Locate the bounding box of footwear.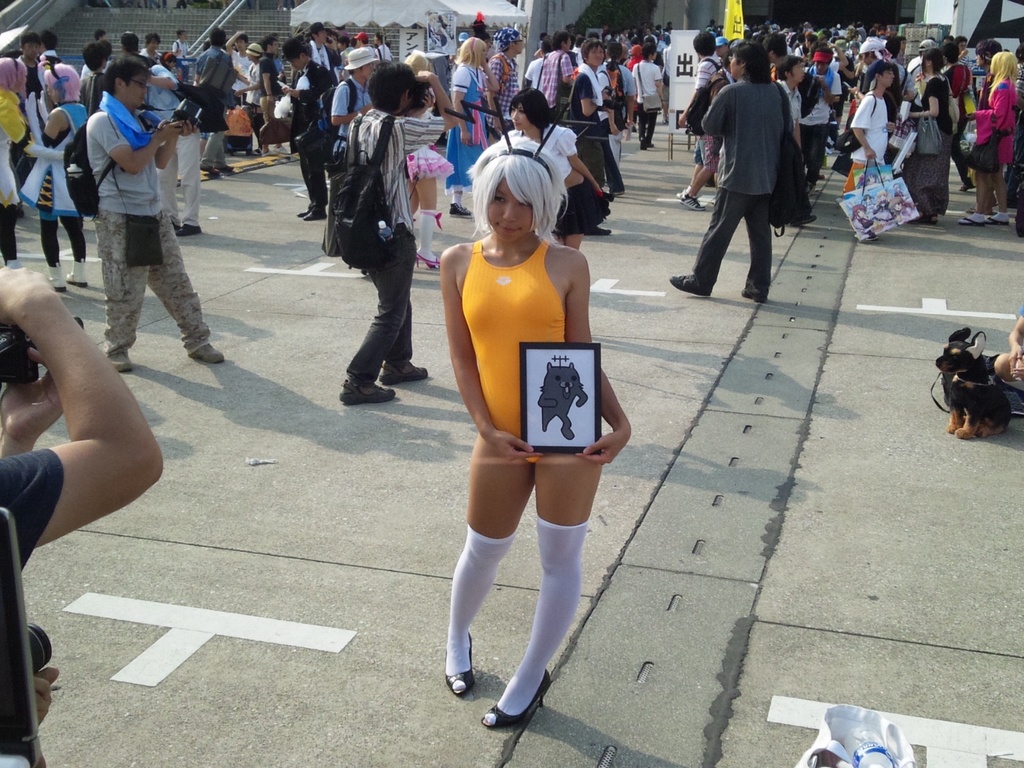
Bounding box: pyautogui.locateOnScreen(262, 148, 278, 157).
